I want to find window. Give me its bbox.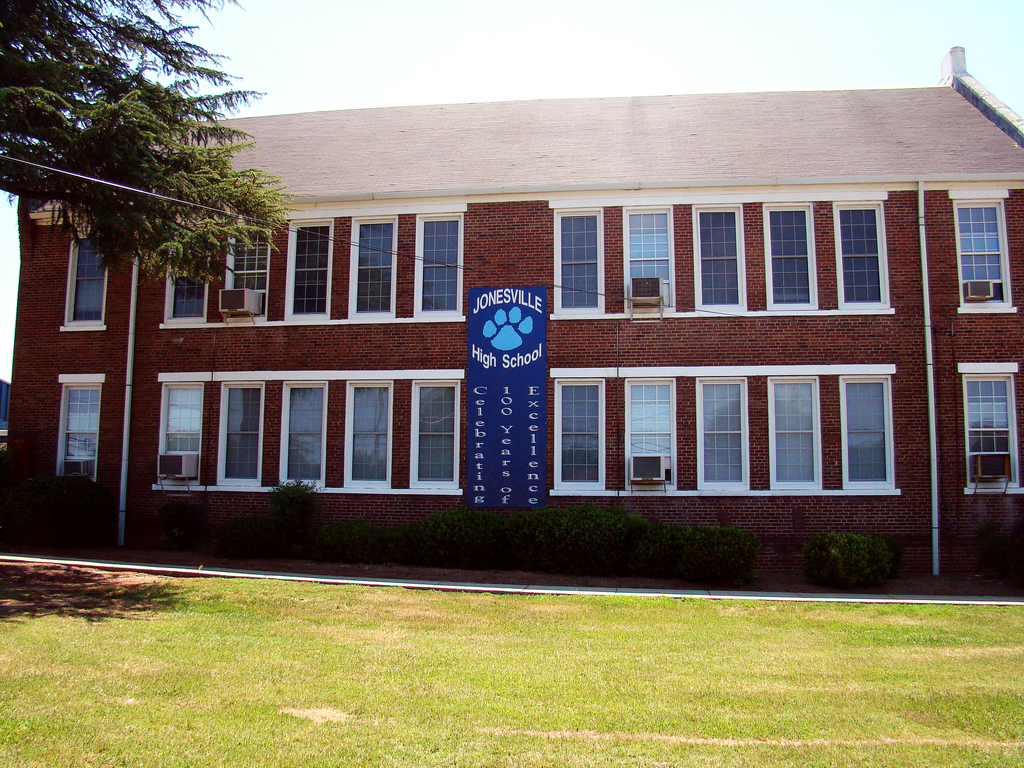
<bbox>58, 230, 113, 331</bbox>.
